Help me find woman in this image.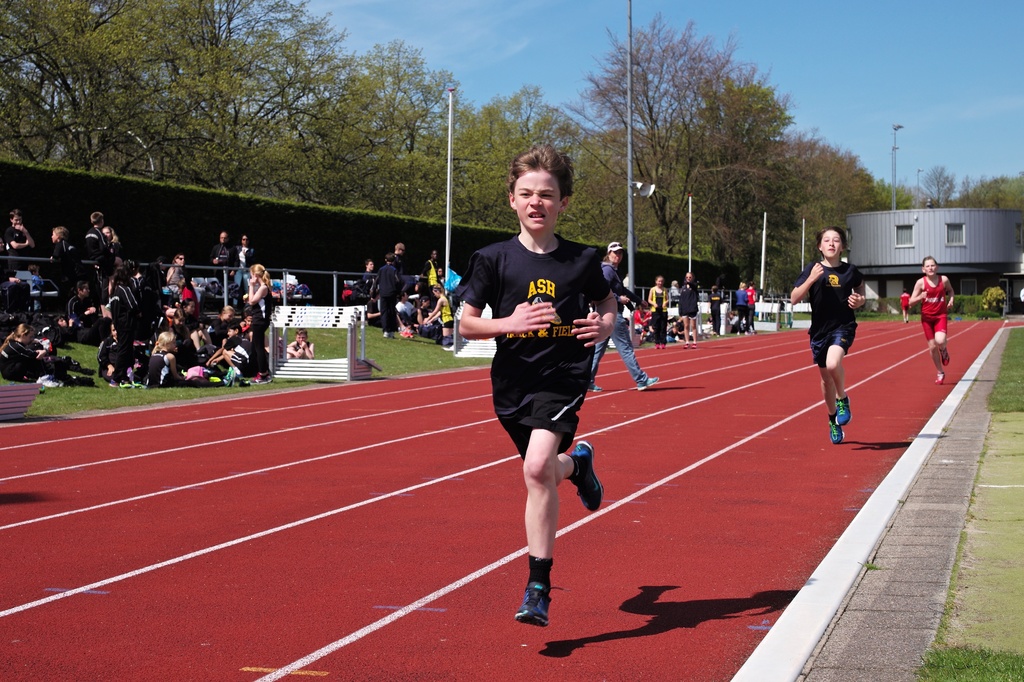
Found it: (x1=745, y1=284, x2=761, y2=339).
